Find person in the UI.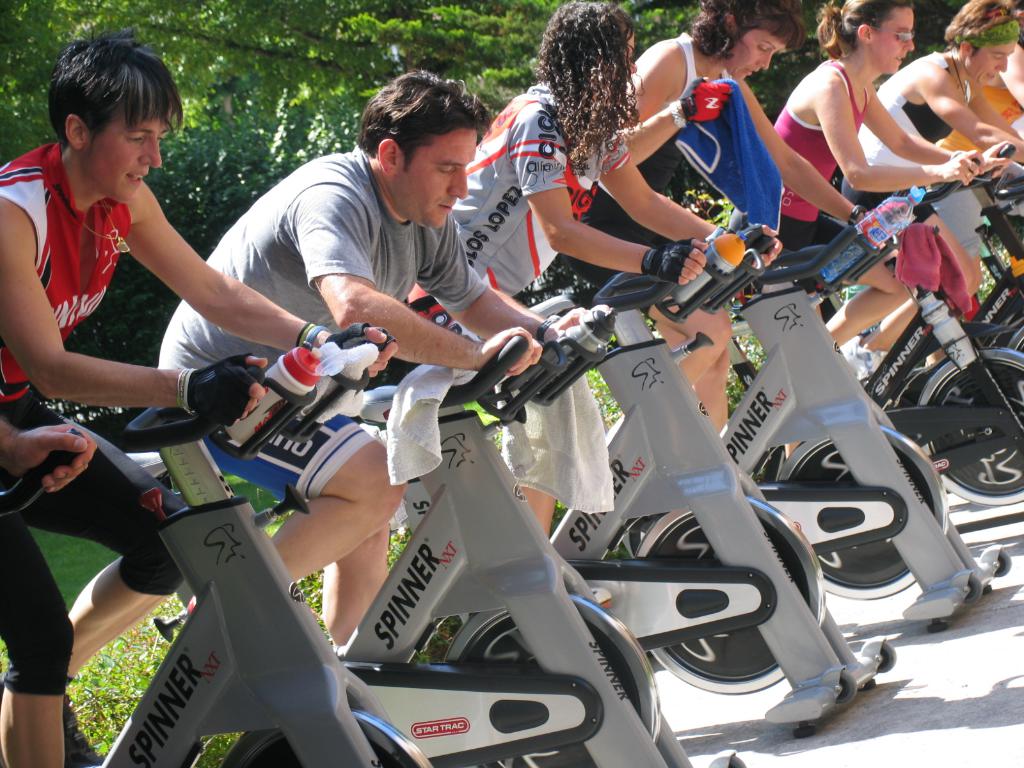
UI element at <box>0,26,397,767</box>.
